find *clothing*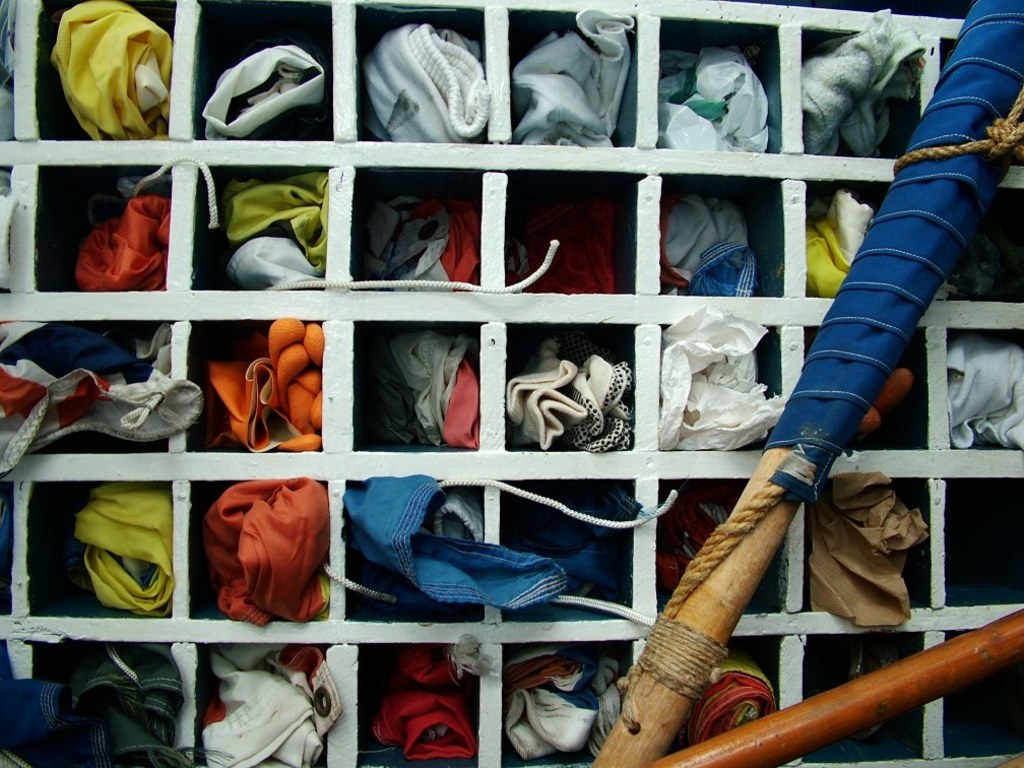
(left=935, top=341, right=1023, bottom=457)
